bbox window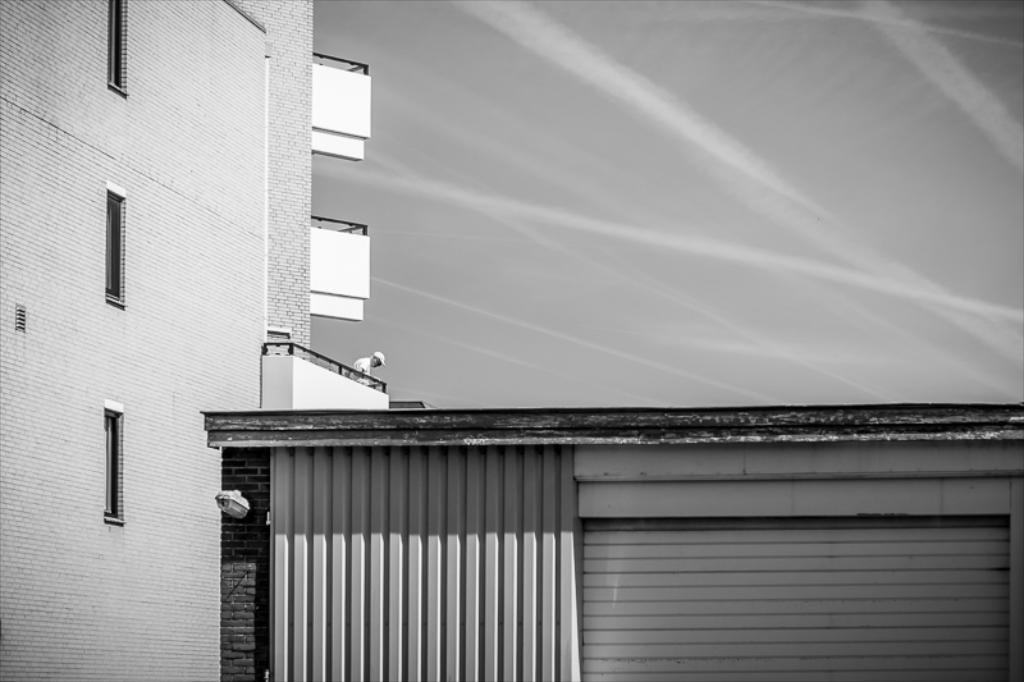
x1=97, y1=404, x2=124, y2=518
